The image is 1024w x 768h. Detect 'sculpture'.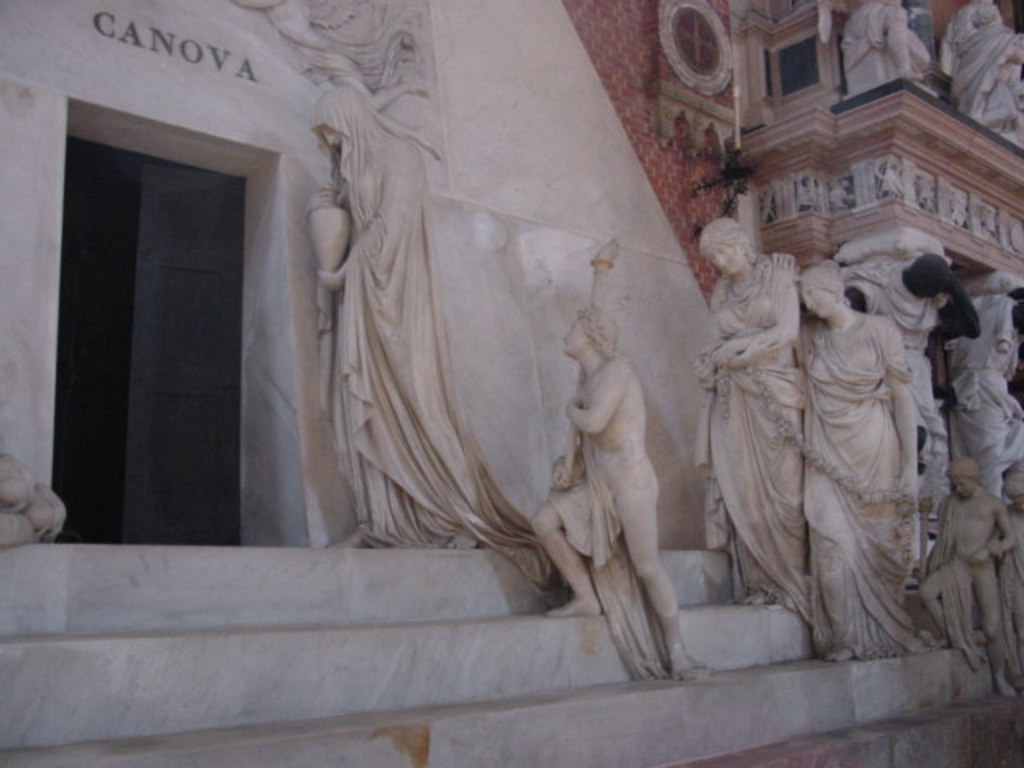
Detection: [837,0,933,88].
